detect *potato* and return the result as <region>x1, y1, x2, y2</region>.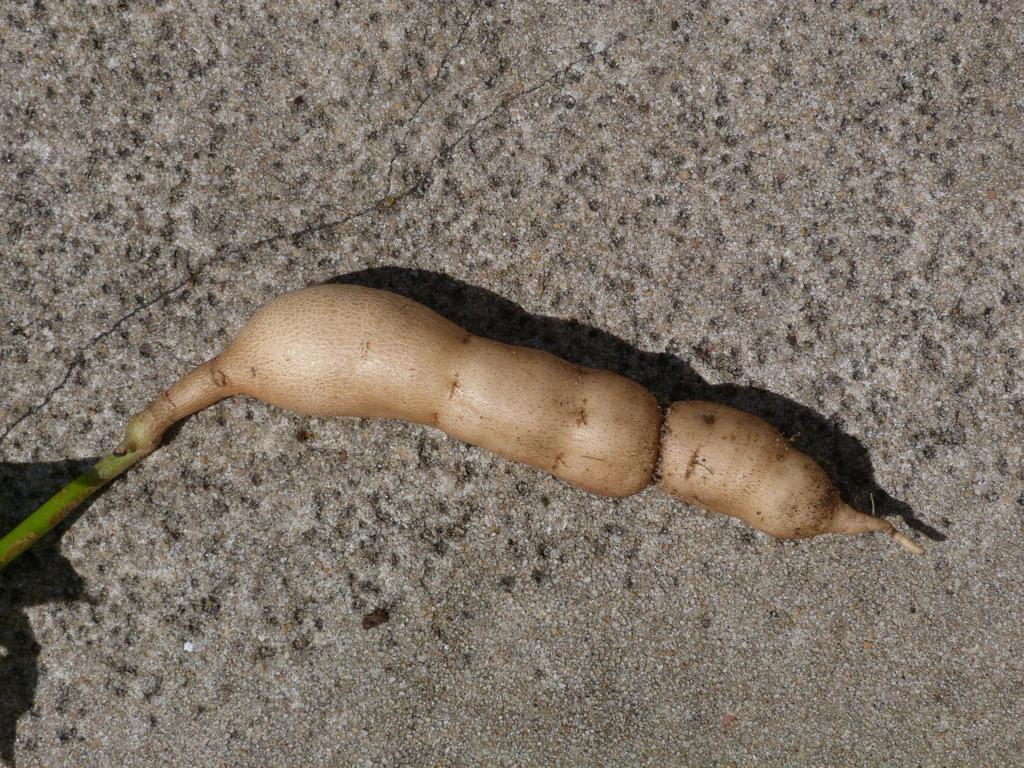
<region>132, 281, 919, 553</region>.
